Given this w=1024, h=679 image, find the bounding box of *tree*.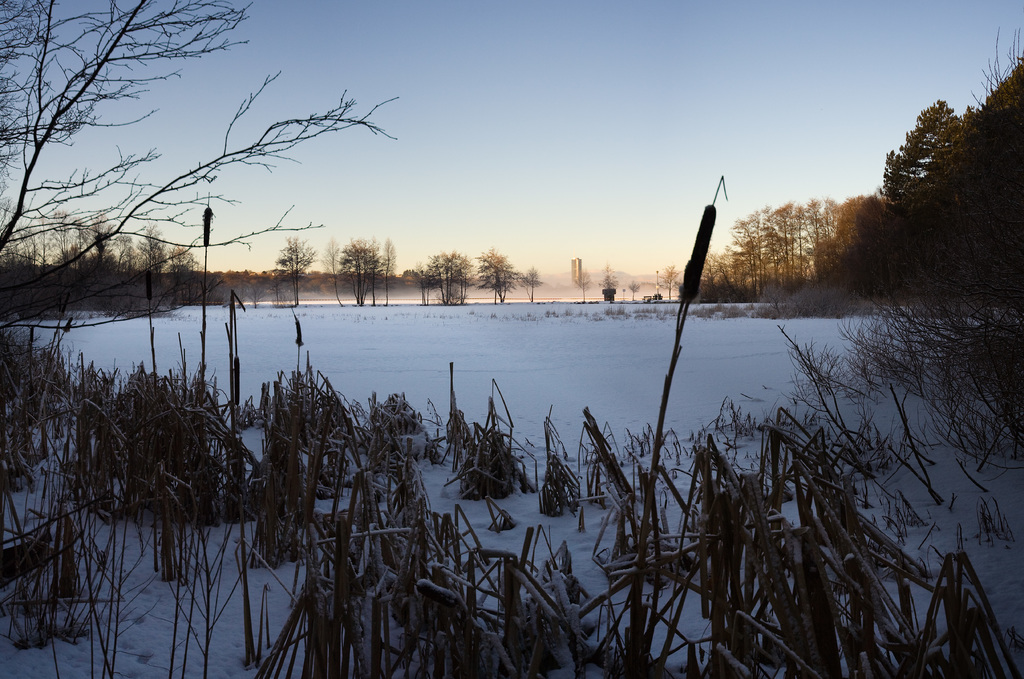
(417,246,474,307).
